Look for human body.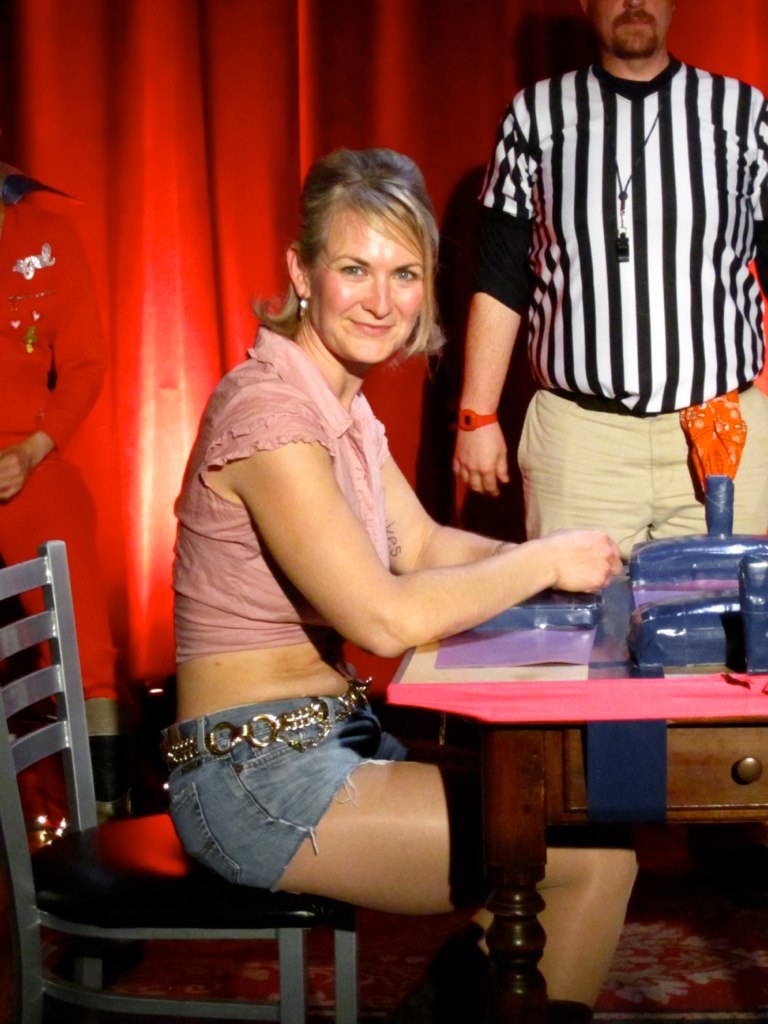
Found: left=110, top=184, right=680, bottom=955.
